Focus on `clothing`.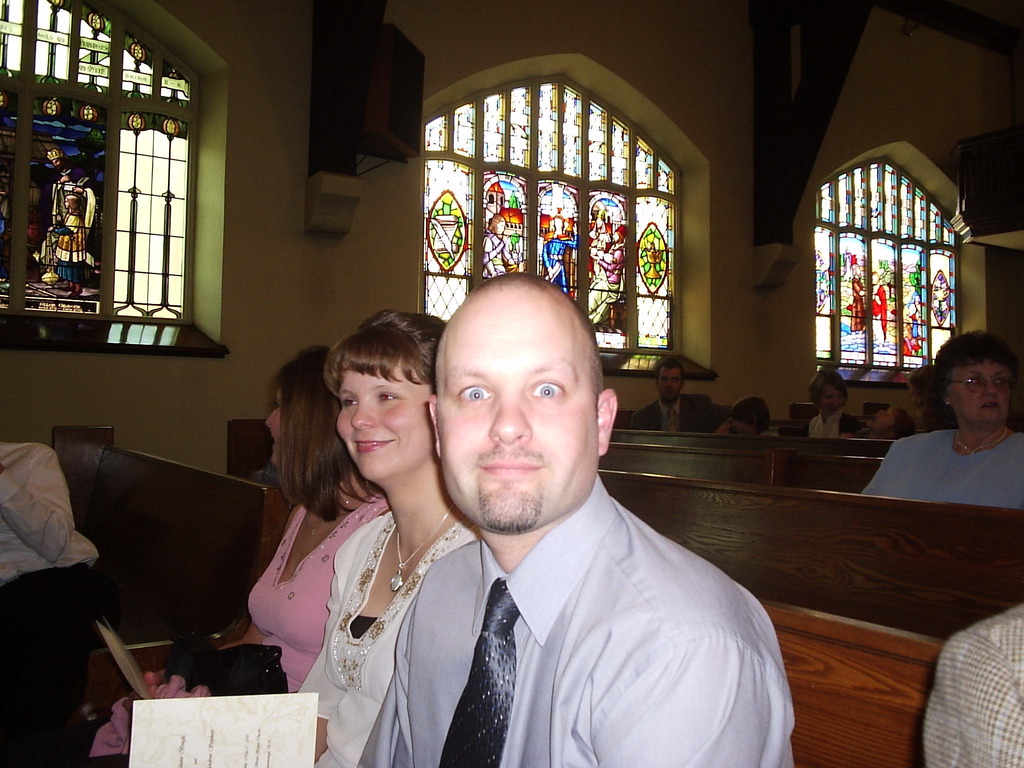
Focused at pyautogui.locateOnScreen(0, 435, 102, 767).
